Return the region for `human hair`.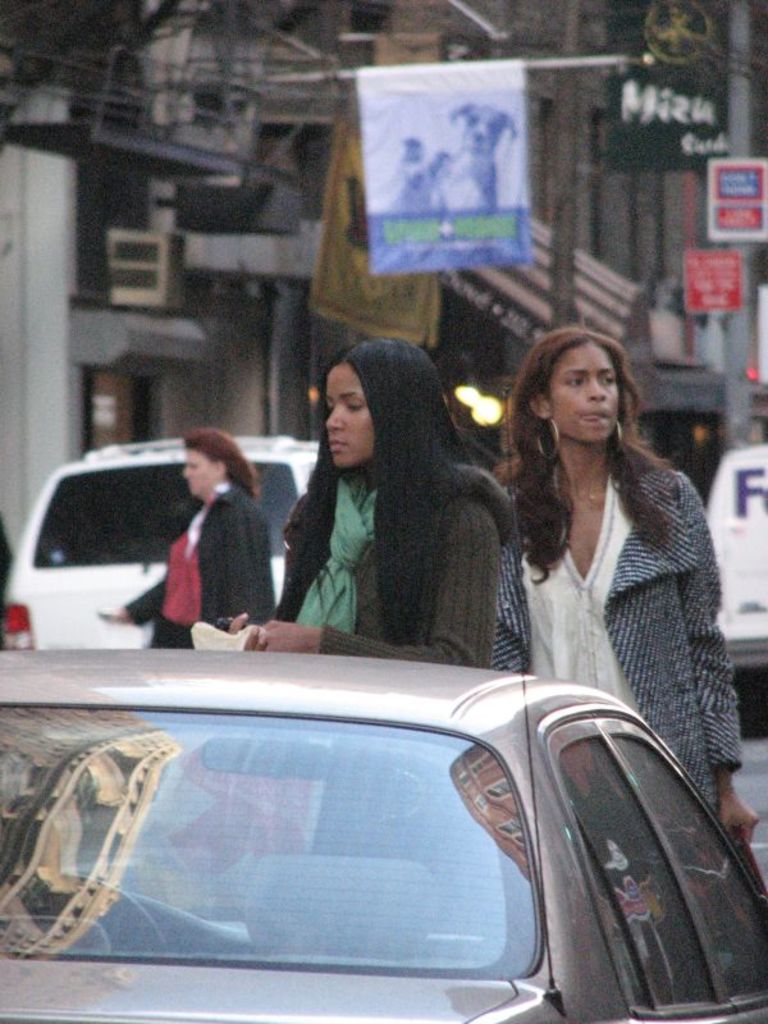
[517,319,663,543].
